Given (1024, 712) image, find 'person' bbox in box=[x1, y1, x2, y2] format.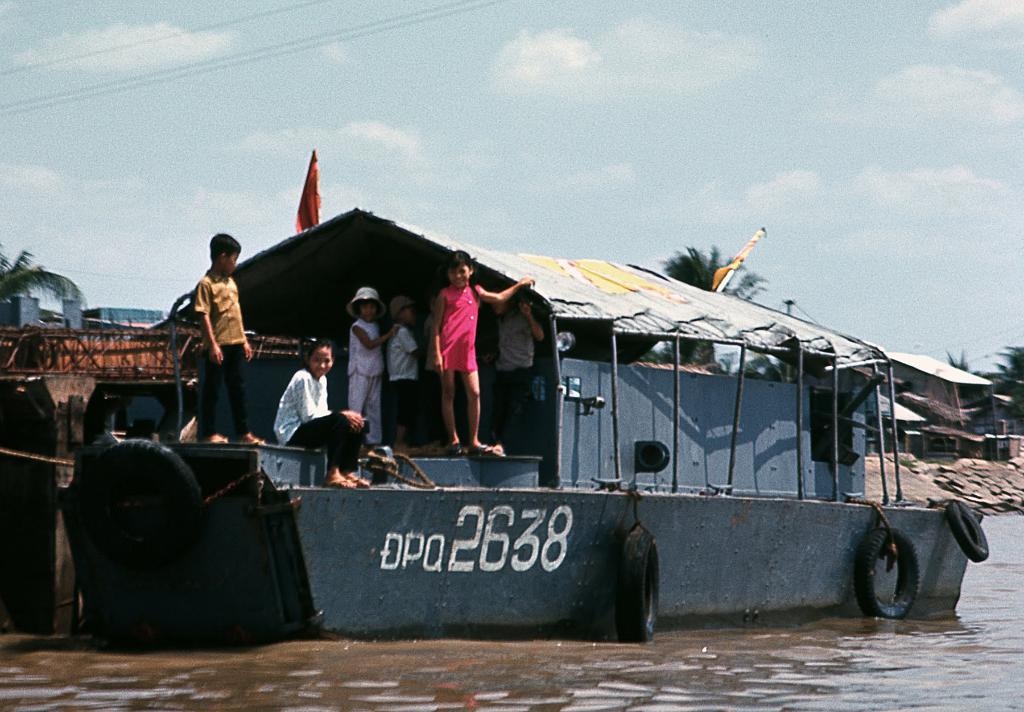
box=[435, 248, 534, 462].
